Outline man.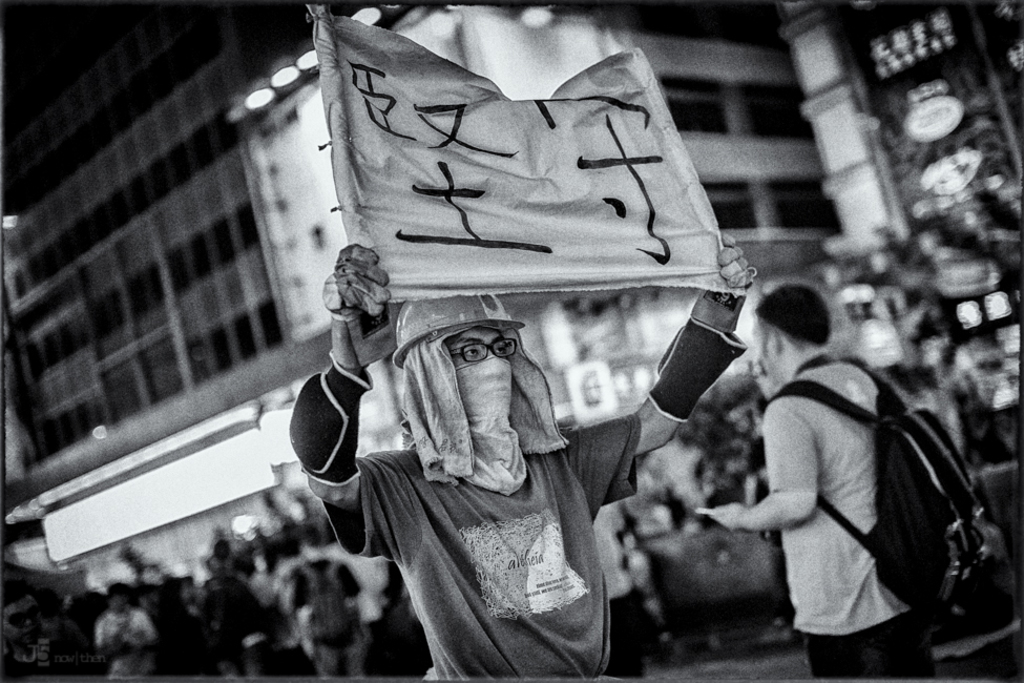
Outline: box(274, 185, 732, 674).
